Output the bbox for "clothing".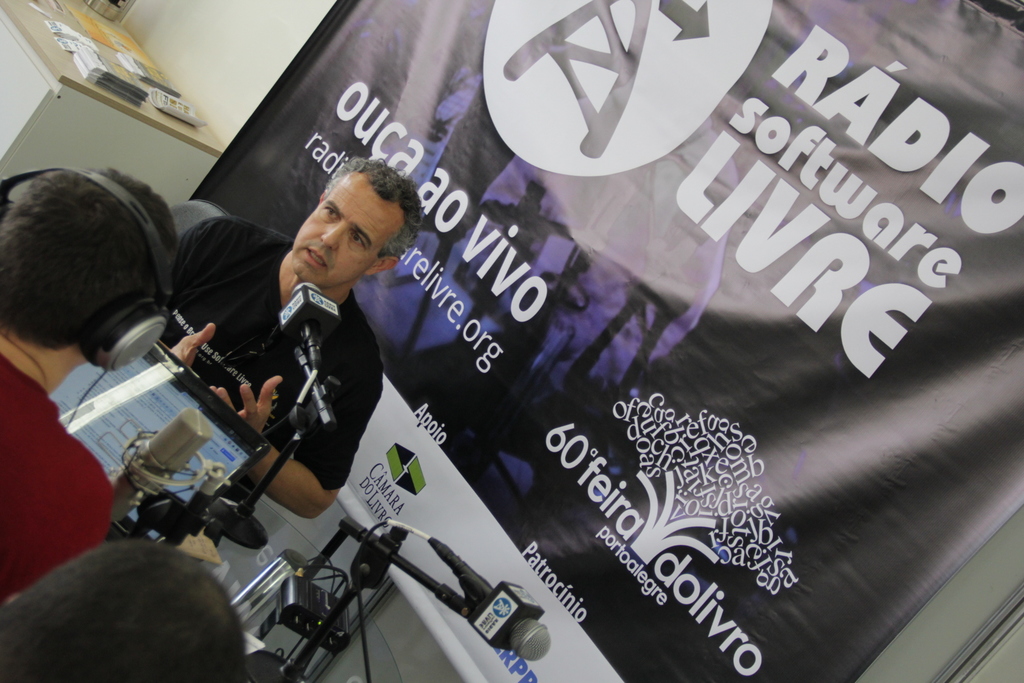
left=180, top=172, right=434, bottom=550.
